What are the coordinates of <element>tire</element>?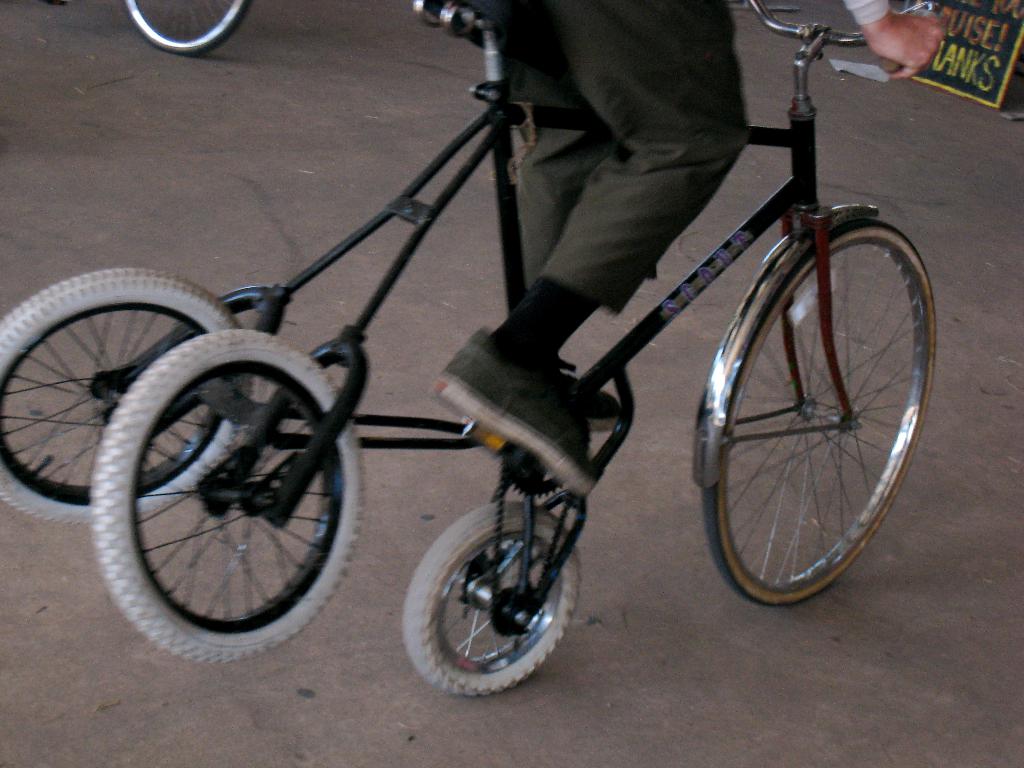
bbox=[403, 502, 580, 698].
